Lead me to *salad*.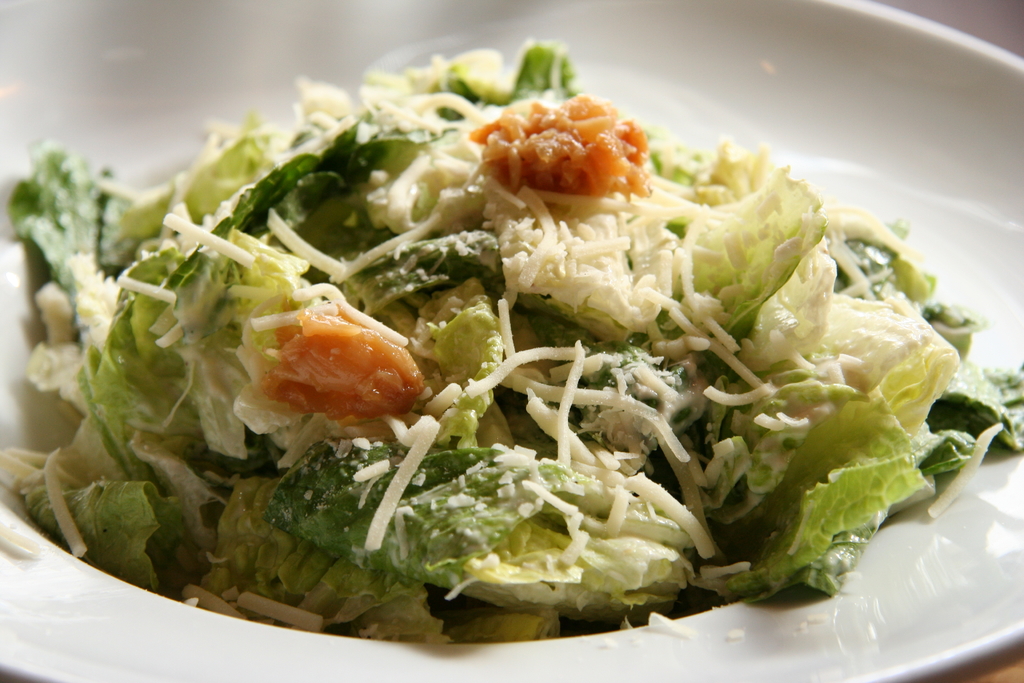
Lead to rect(6, 17, 1023, 641).
